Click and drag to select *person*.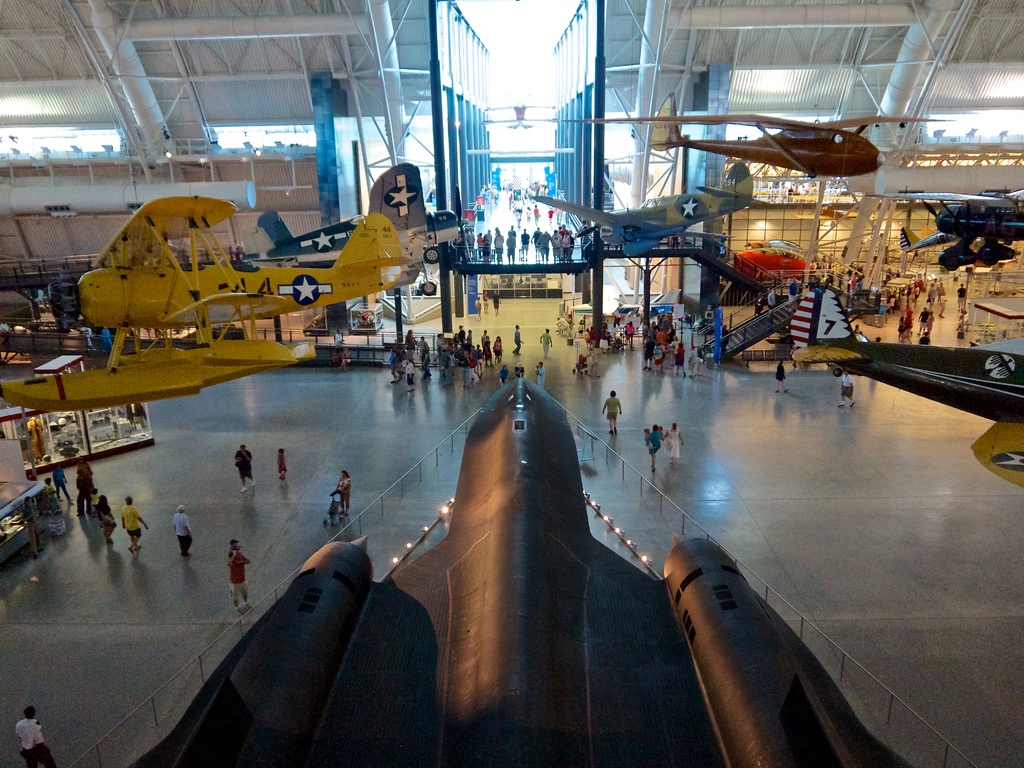
Selection: (left=230, top=541, right=248, bottom=616).
